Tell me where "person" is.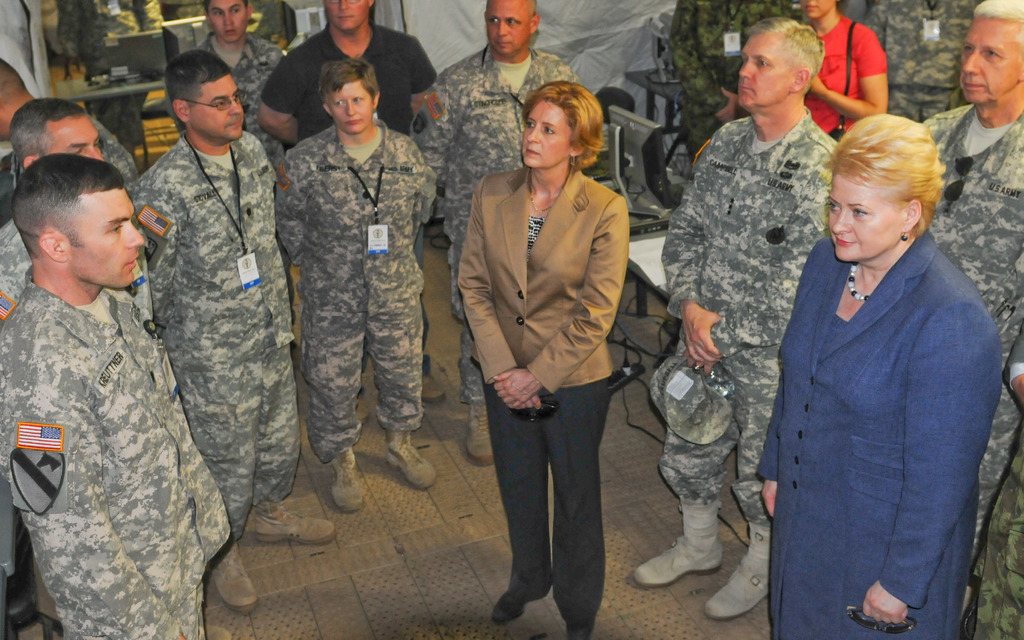
"person" is at pyautogui.locateOnScreen(0, 159, 238, 639).
